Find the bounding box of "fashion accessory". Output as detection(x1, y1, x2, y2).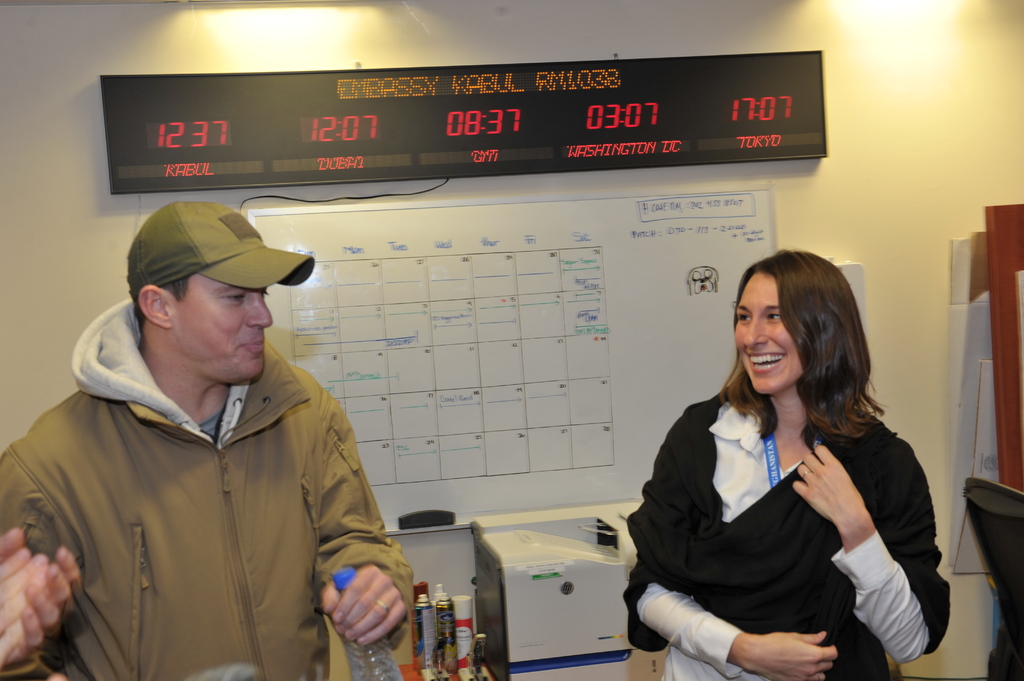
detection(801, 467, 812, 481).
